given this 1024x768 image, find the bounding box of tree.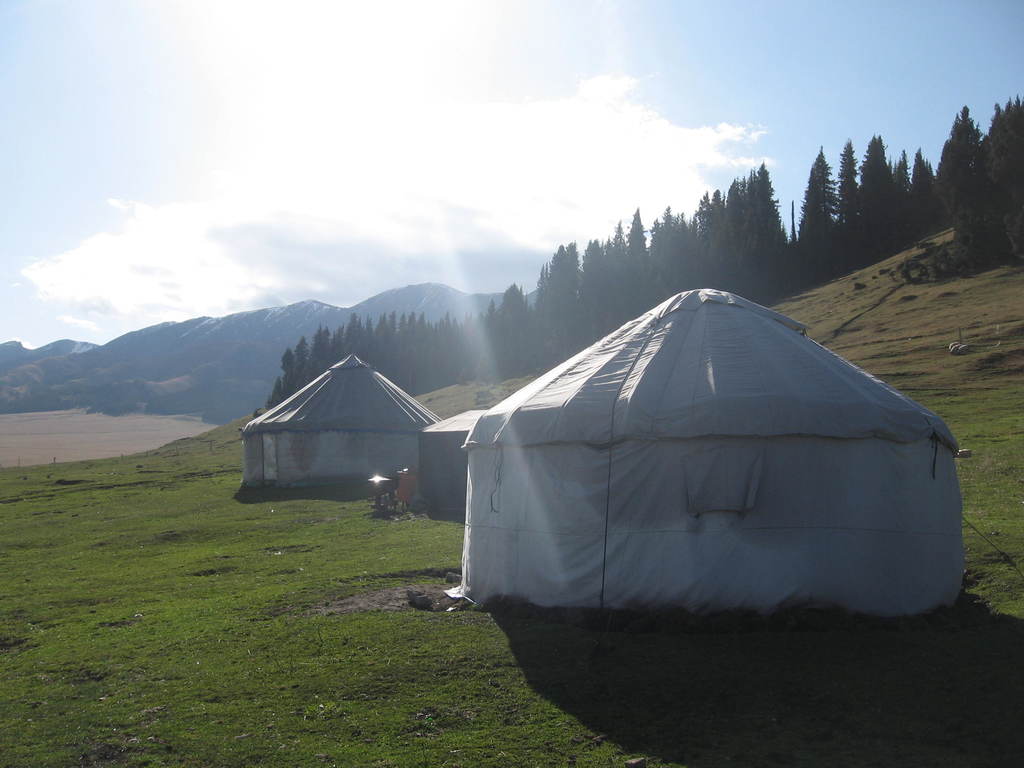
region(309, 327, 330, 363).
